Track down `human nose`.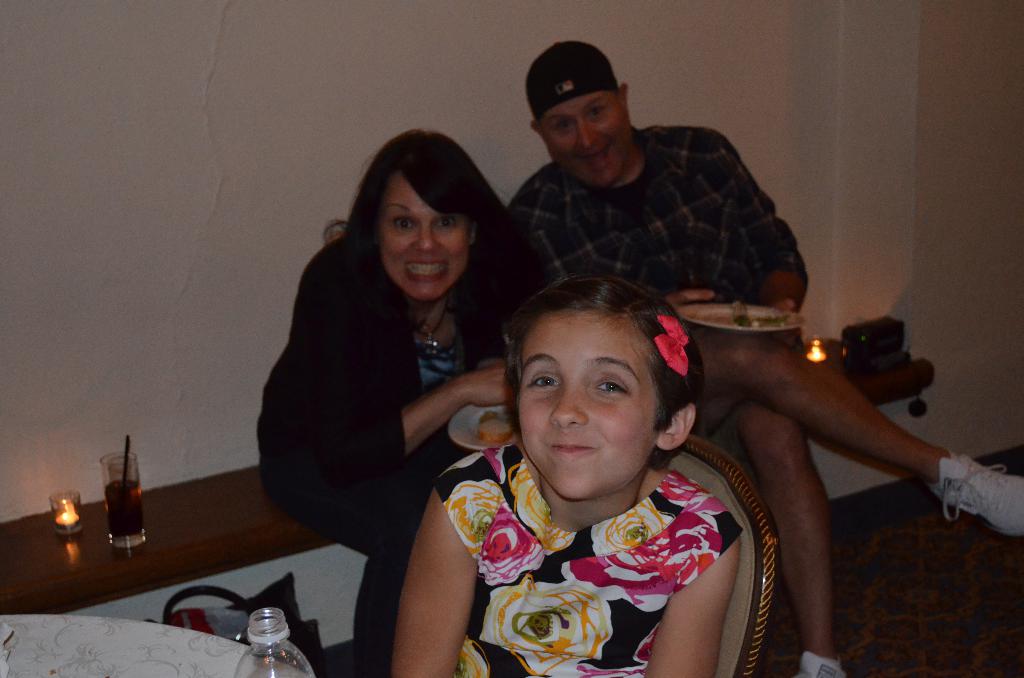
Tracked to region(548, 385, 588, 426).
